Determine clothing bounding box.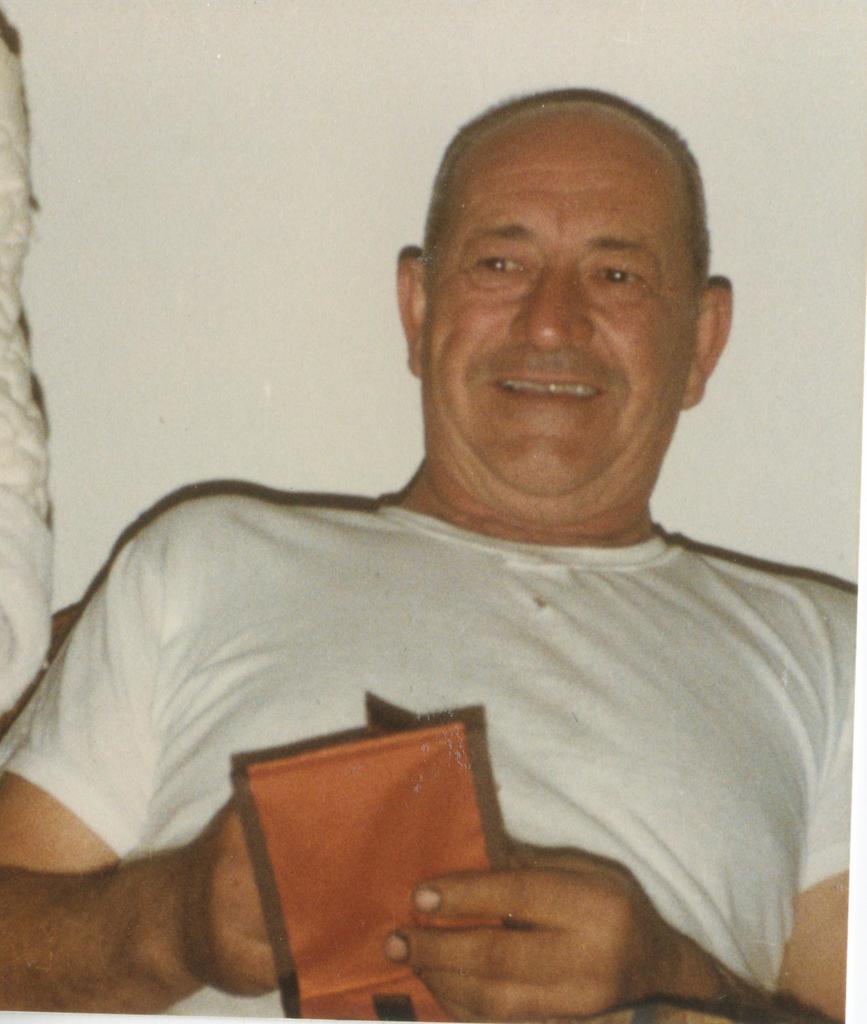
Determined: {"x1": 42, "y1": 460, "x2": 866, "y2": 945}.
